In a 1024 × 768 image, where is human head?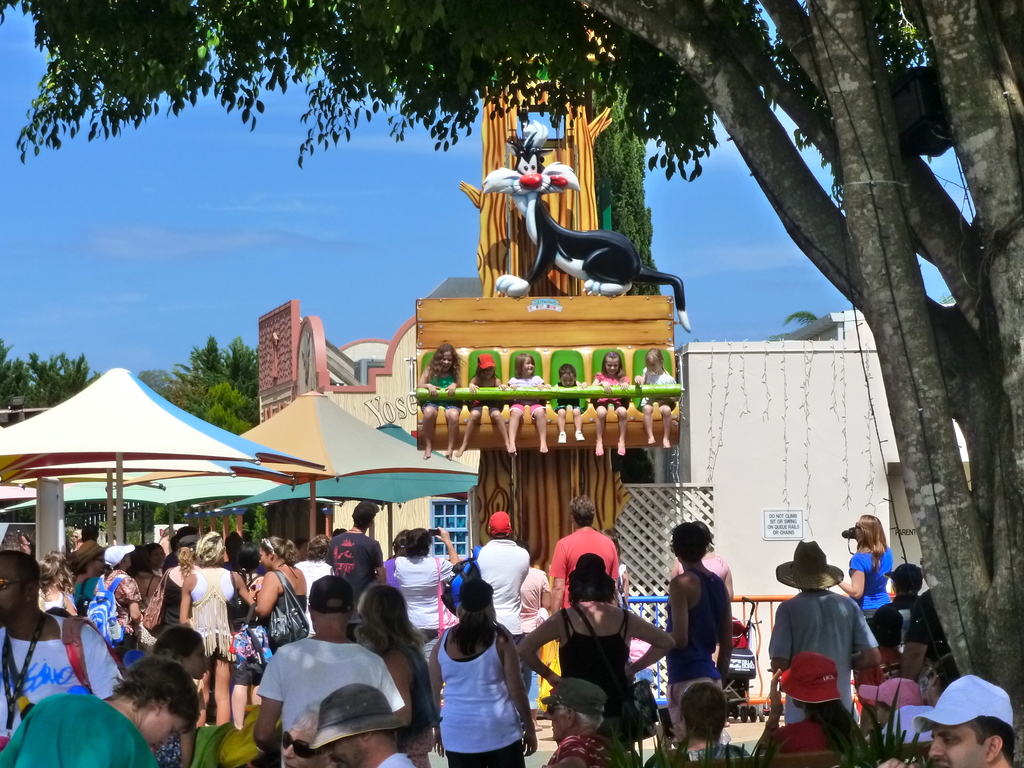
Rect(508, 353, 534, 373).
